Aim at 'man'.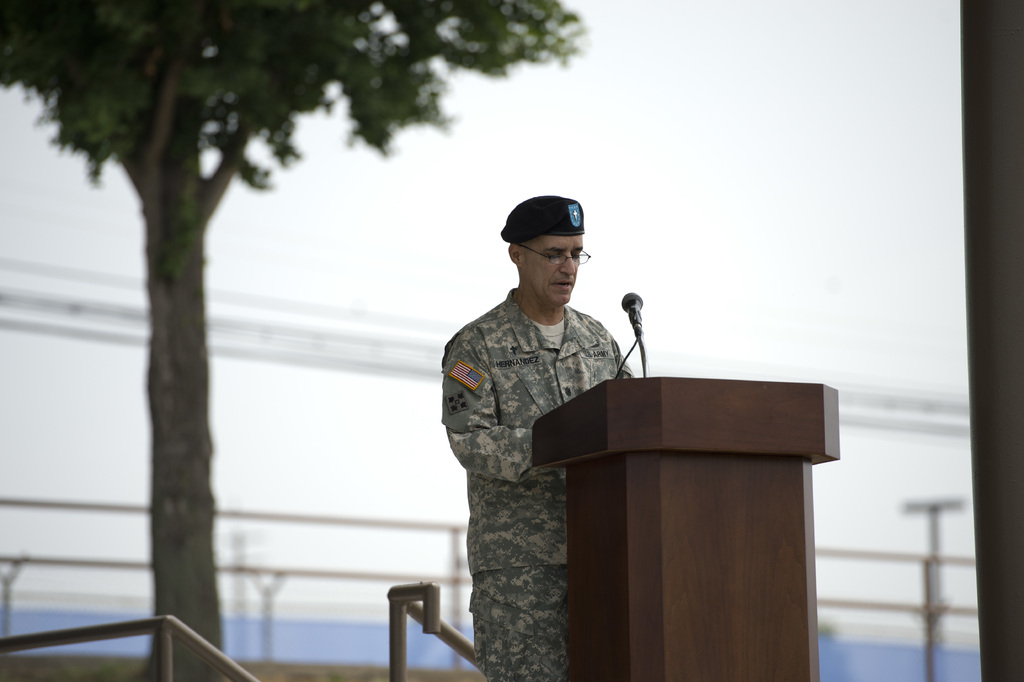
Aimed at rect(441, 194, 641, 681).
